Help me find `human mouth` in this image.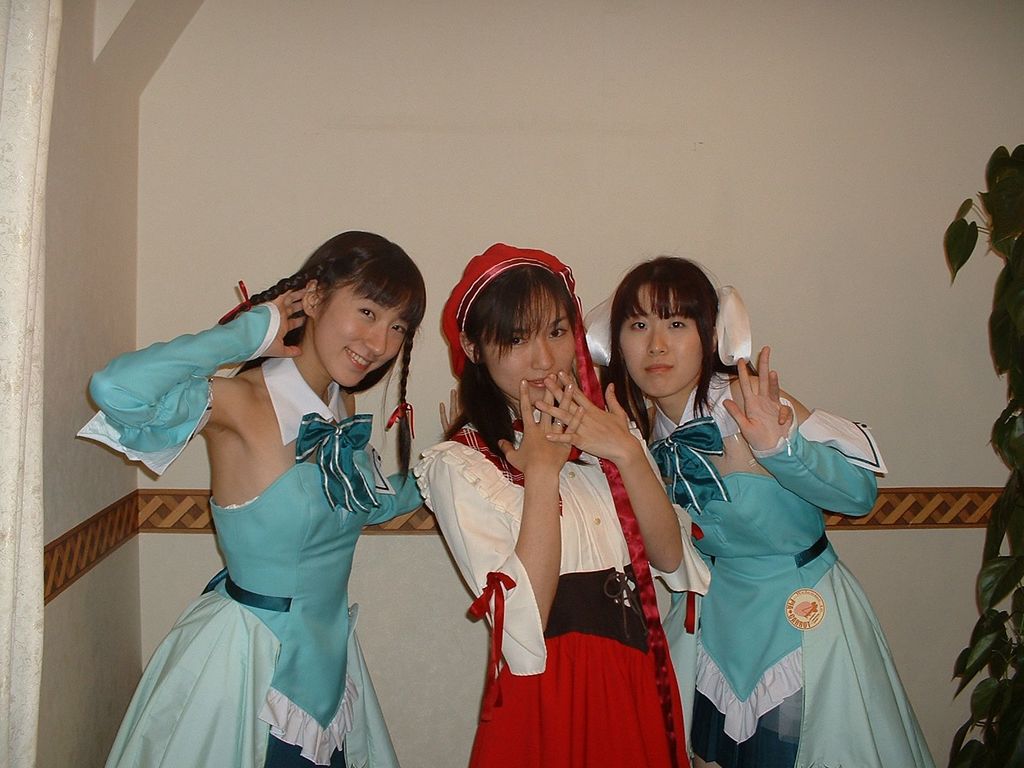
Found it: [531, 380, 552, 389].
